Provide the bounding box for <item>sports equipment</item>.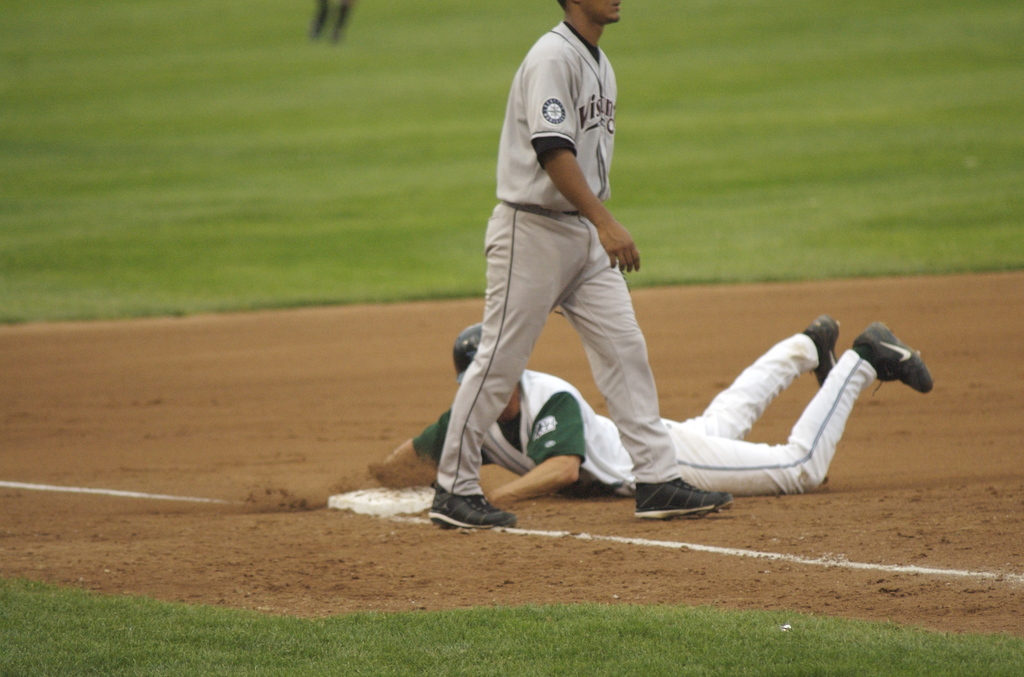
(799,315,841,388).
